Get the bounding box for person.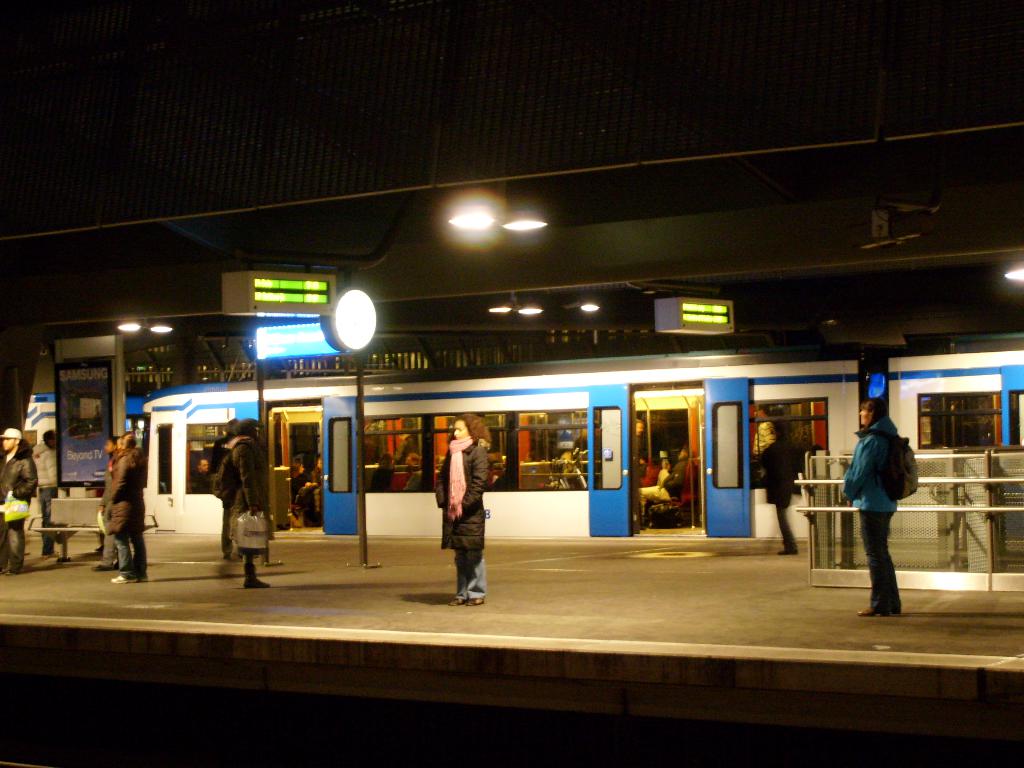
Rect(28, 426, 57, 556).
